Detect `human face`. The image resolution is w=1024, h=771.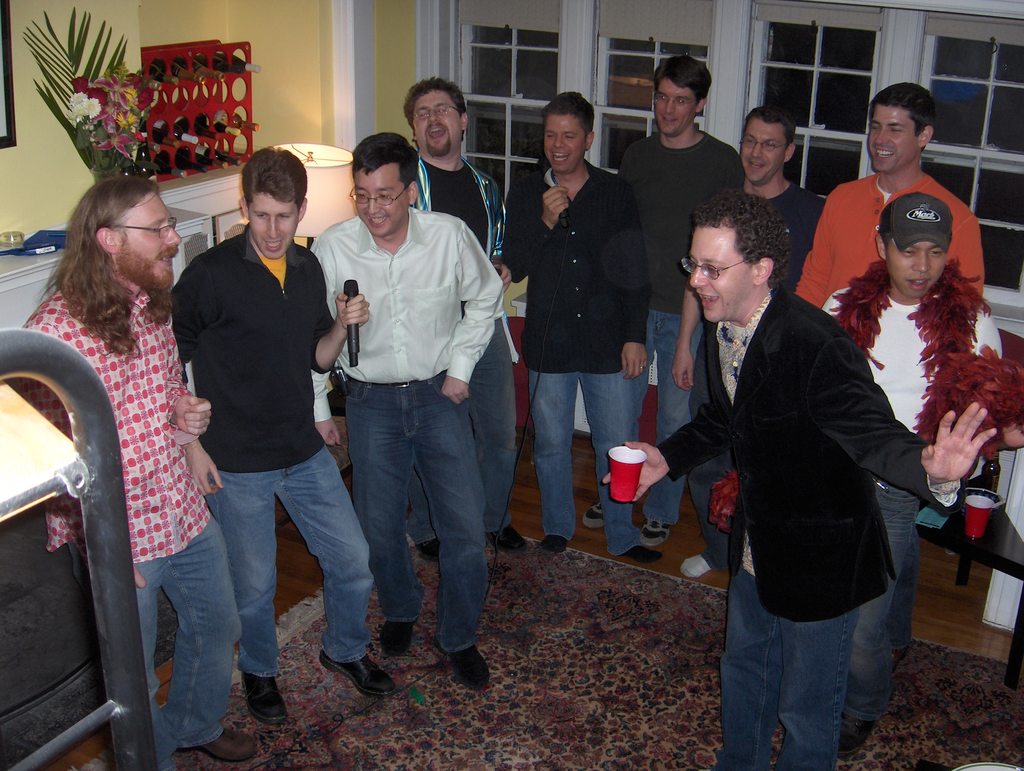
l=741, t=117, r=785, b=183.
